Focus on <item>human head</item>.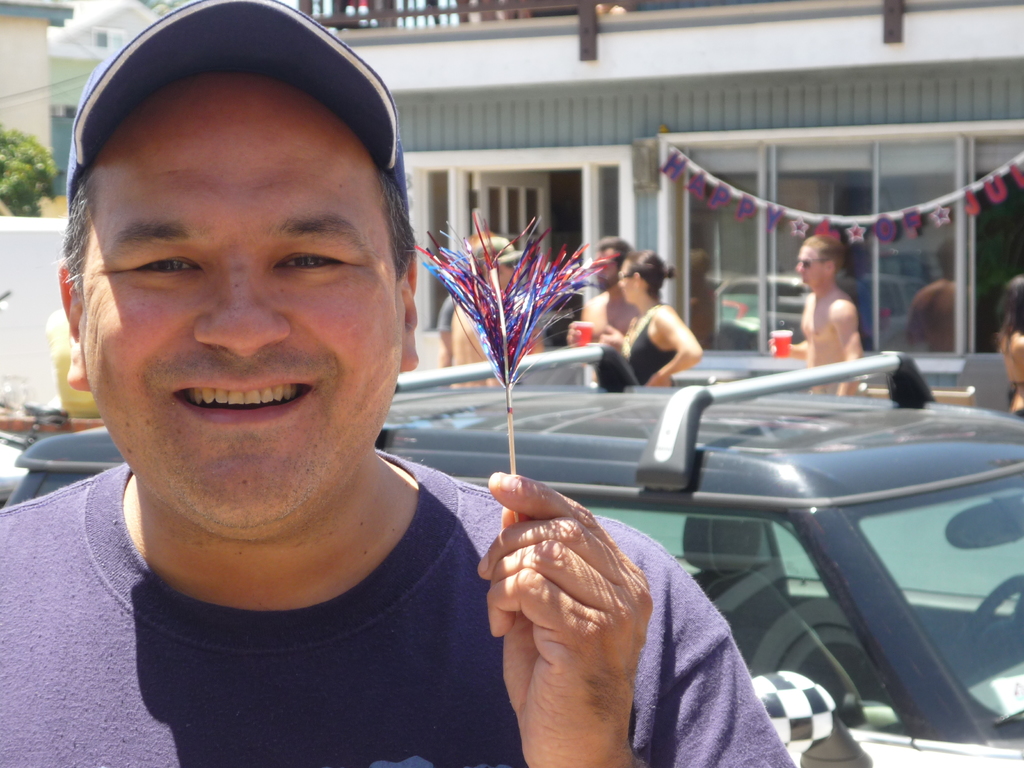
Focused at <bbox>44, 5, 416, 504</bbox>.
